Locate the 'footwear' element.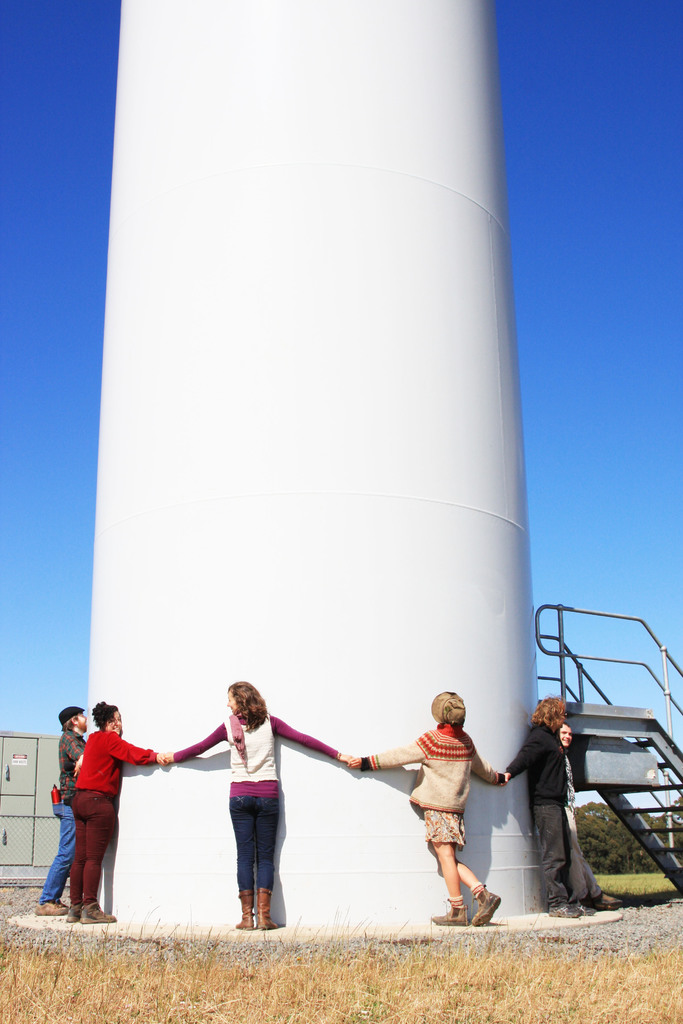
Element bbox: left=436, top=900, right=467, bottom=928.
